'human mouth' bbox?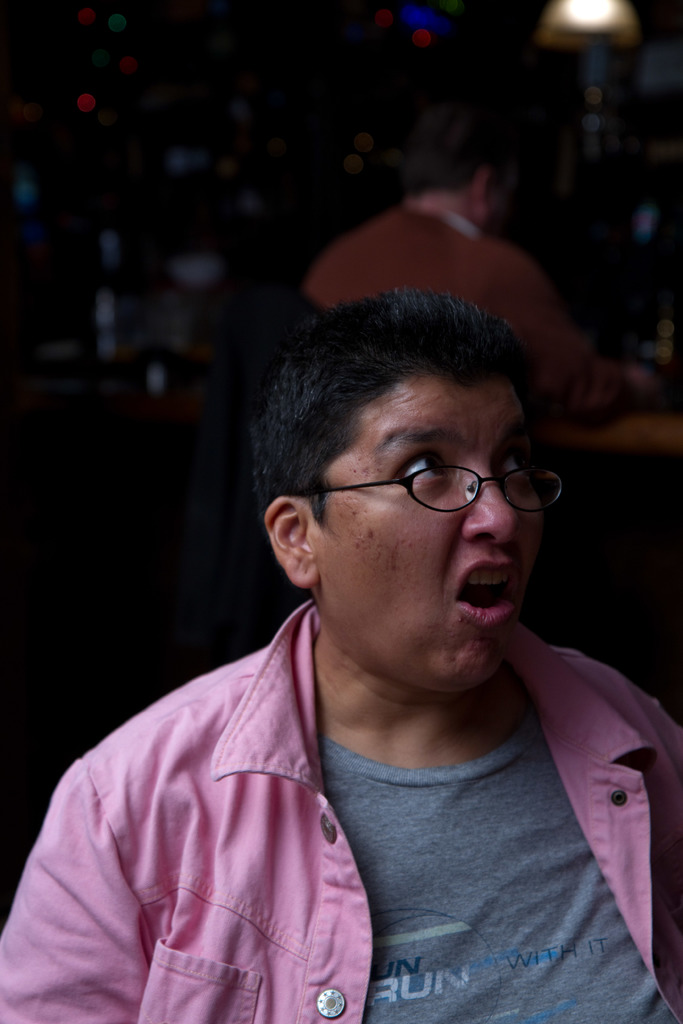
(452, 559, 518, 620)
